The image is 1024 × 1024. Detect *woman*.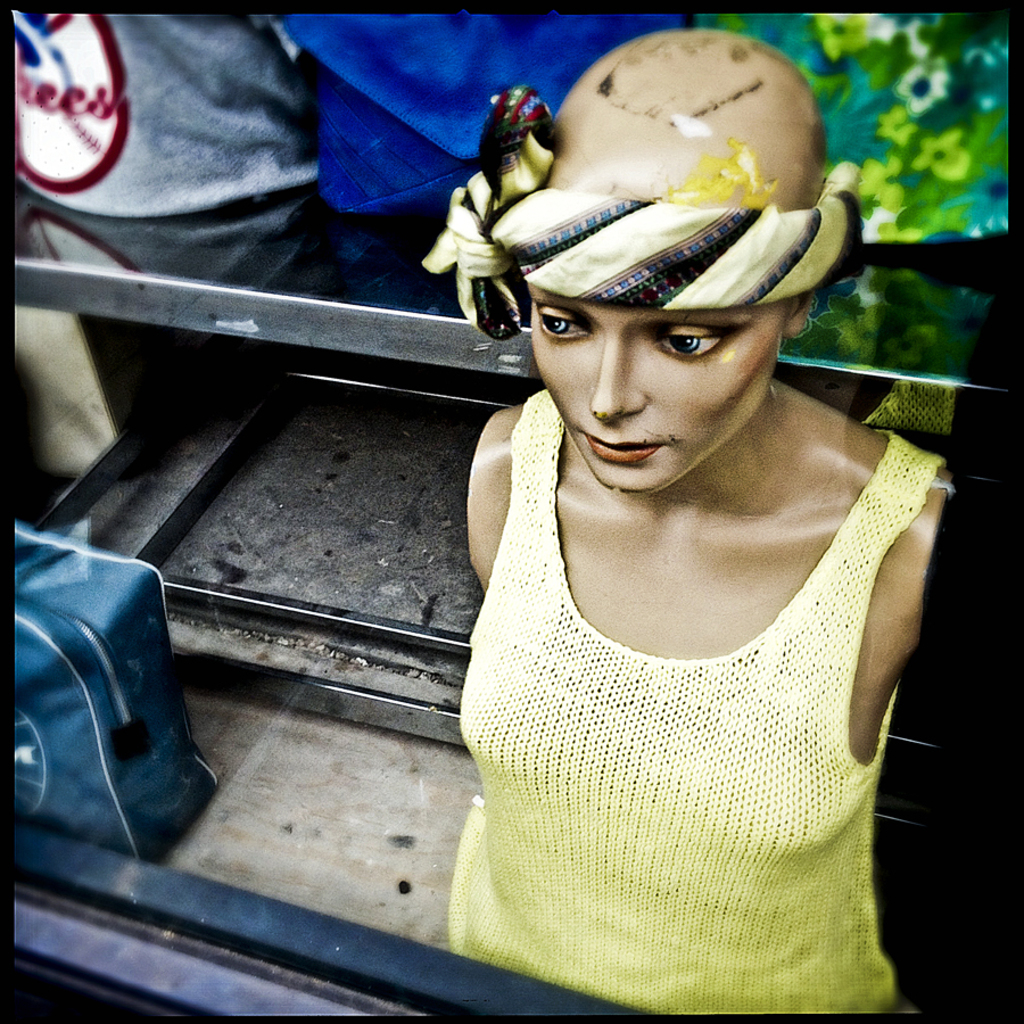
Detection: detection(454, 39, 953, 1019).
